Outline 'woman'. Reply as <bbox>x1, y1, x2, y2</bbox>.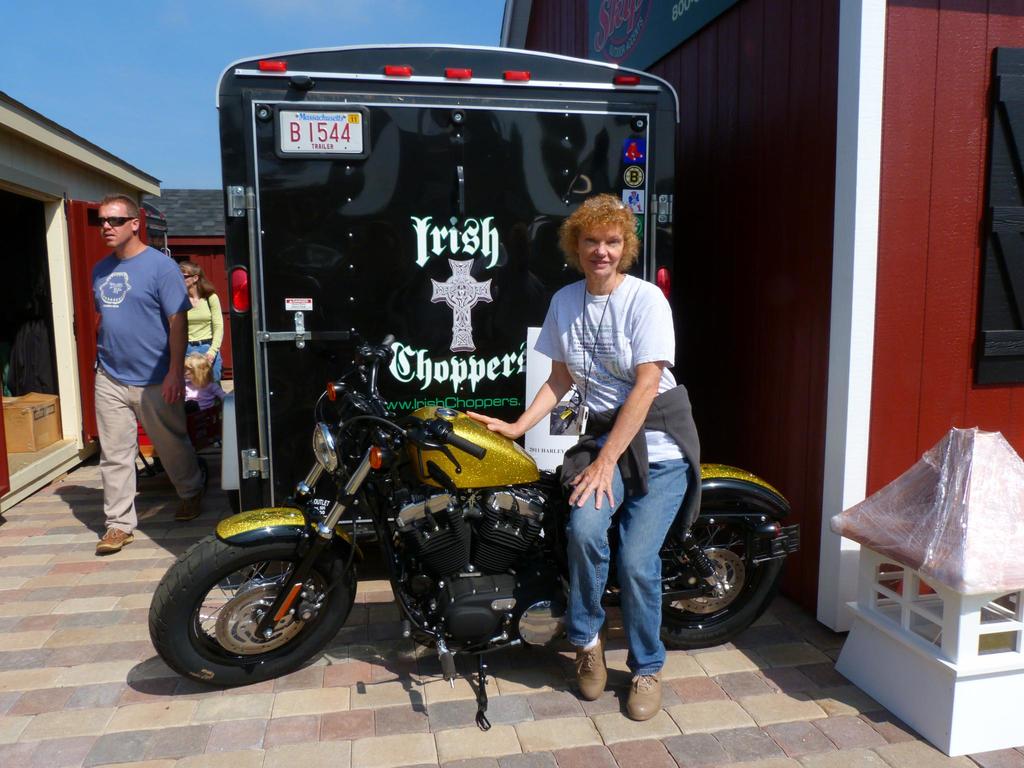
<bbox>529, 181, 702, 712</bbox>.
